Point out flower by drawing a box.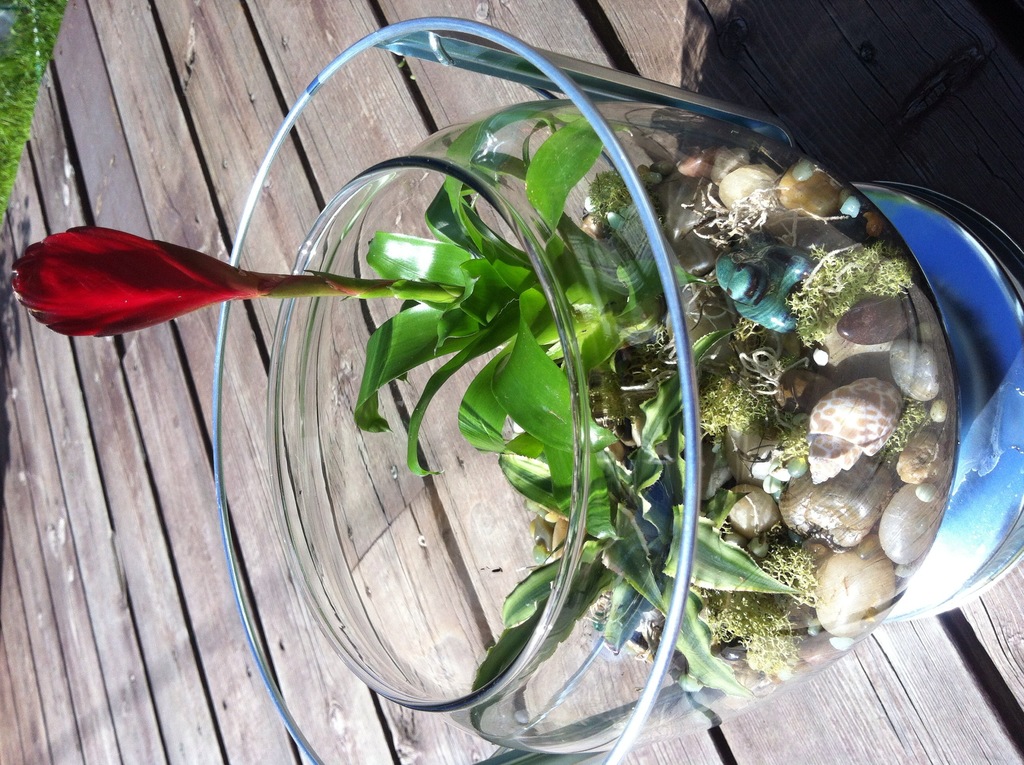
[7,219,262,343].
